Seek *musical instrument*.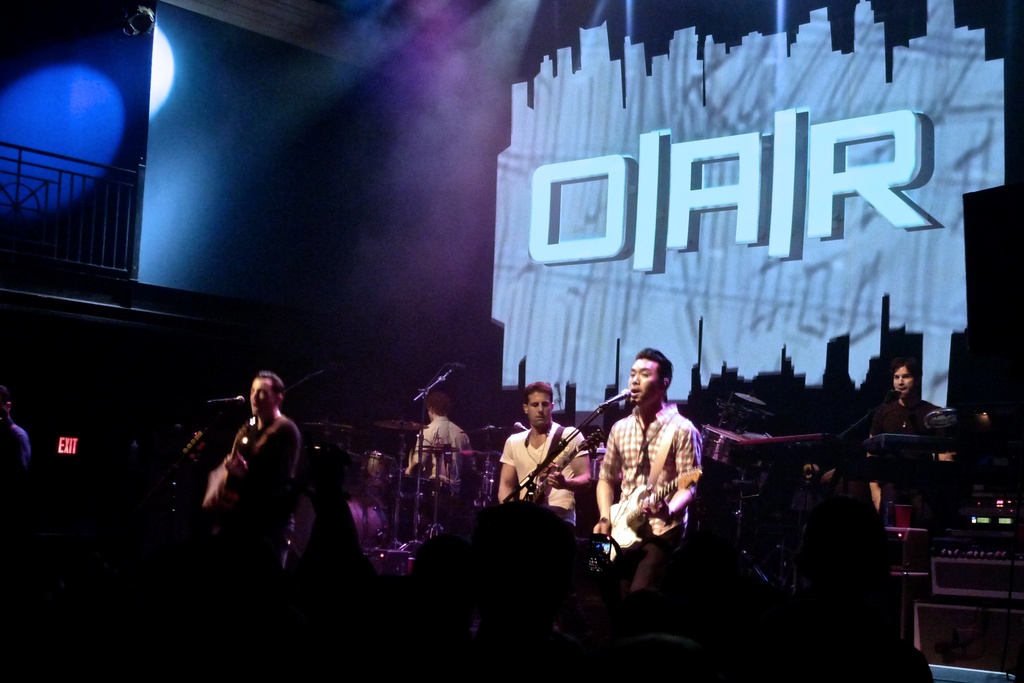
362, 452, 400, 499.
